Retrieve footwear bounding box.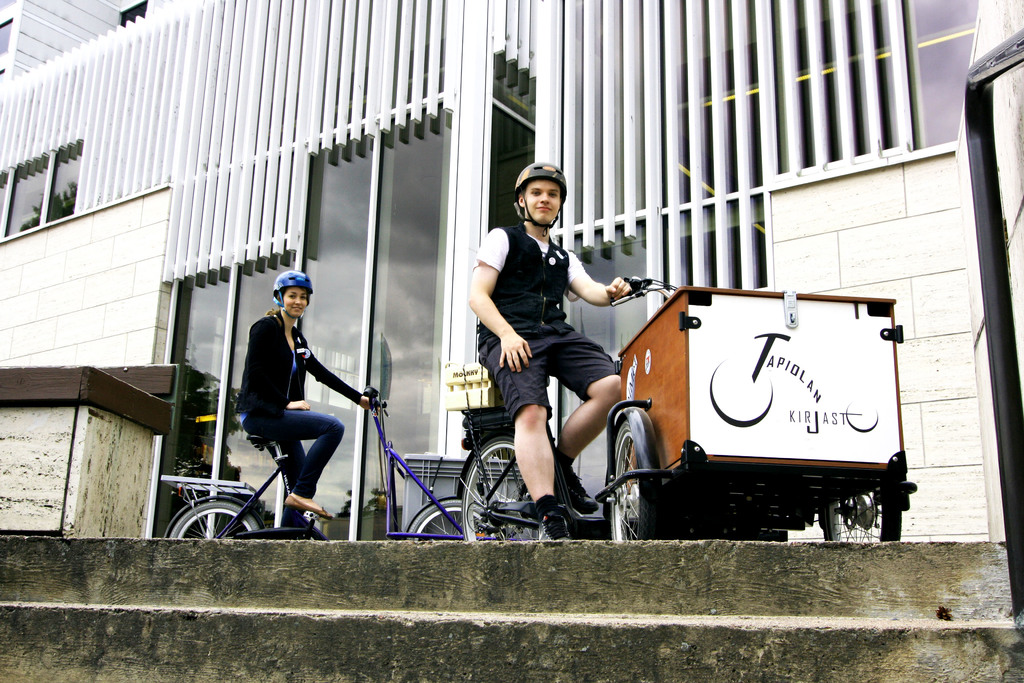
Bounding box: [x1=536, y1=493, x2=570, y2=543].
